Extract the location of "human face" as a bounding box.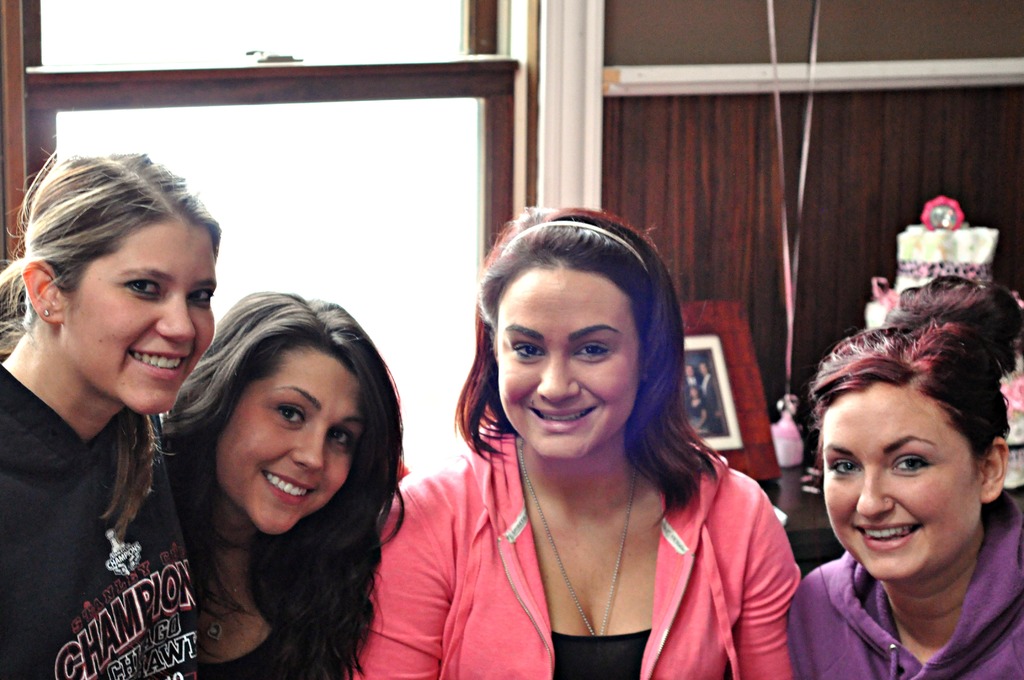
locate(214, 348, 365, 534).
